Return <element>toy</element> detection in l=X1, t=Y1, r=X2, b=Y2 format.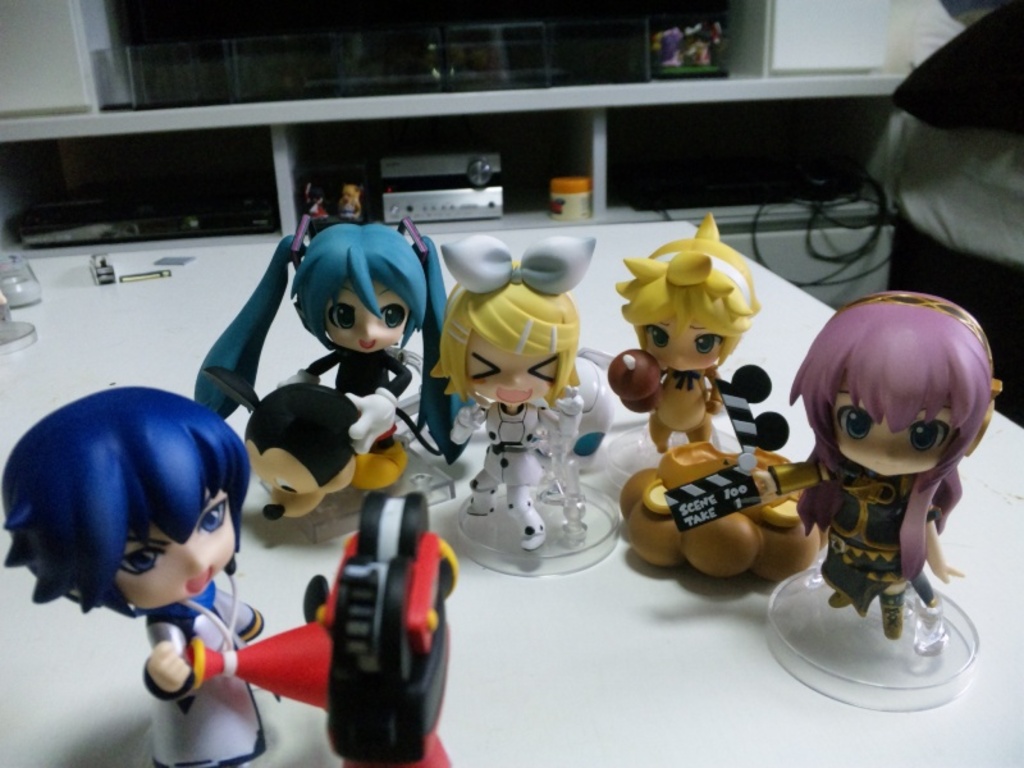
l=421, t=224, r=667, b=586.
